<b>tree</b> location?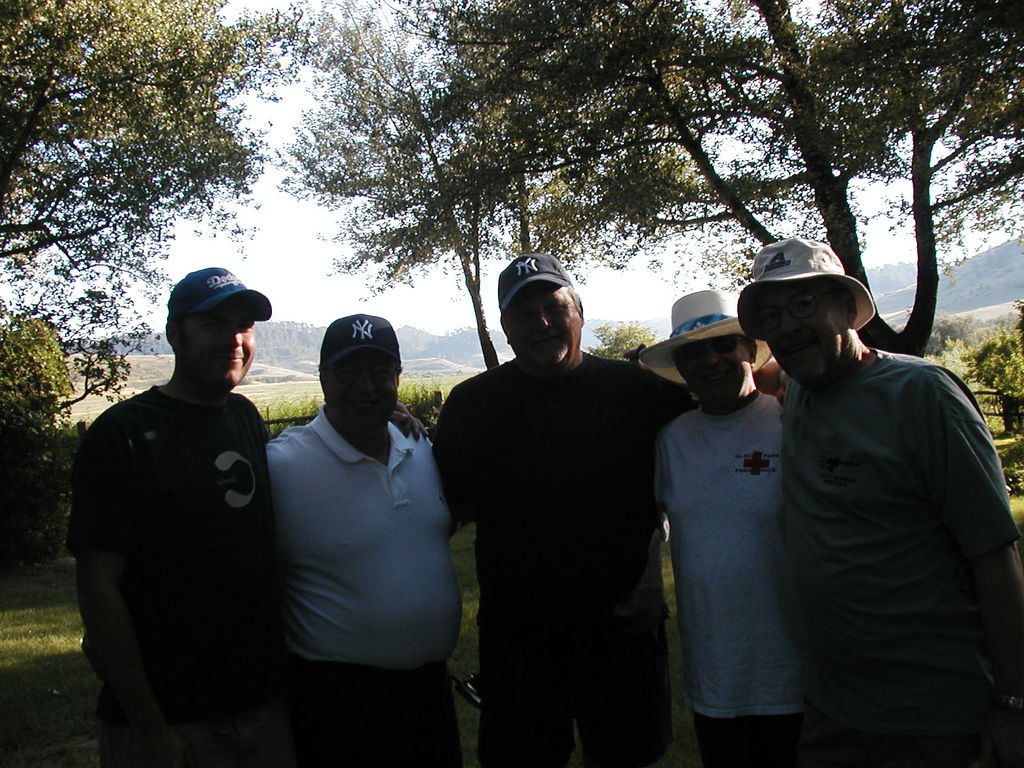
(0,0,308,573)
